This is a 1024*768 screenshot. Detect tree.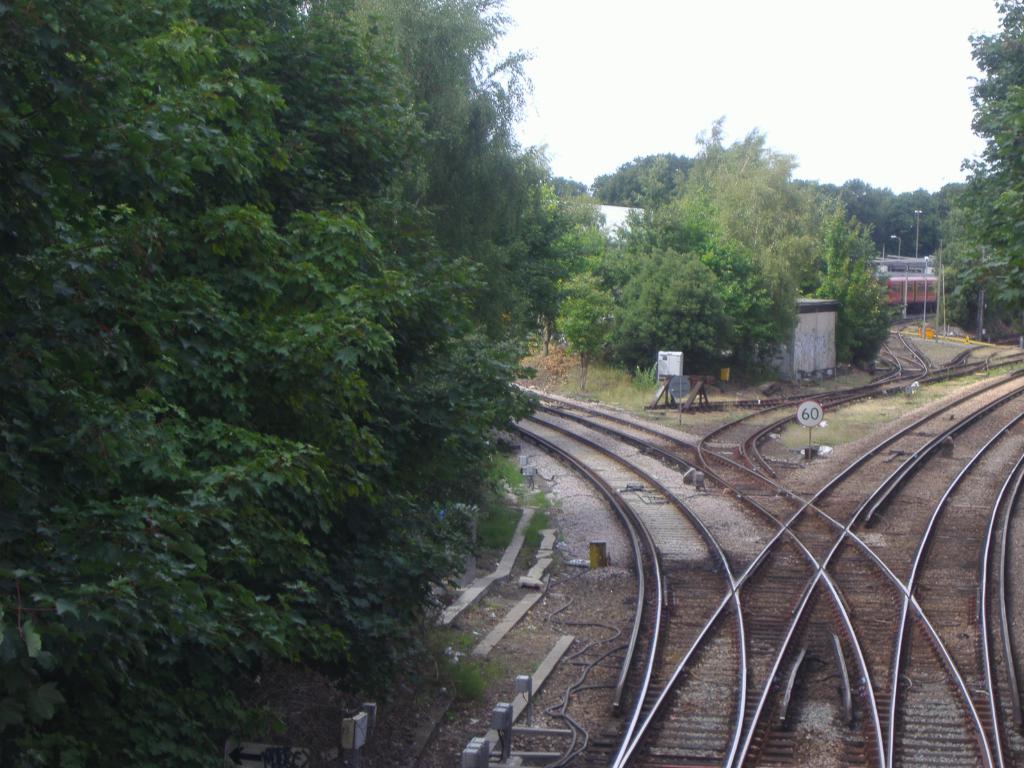
BBox(4, 2, 541, 767).
